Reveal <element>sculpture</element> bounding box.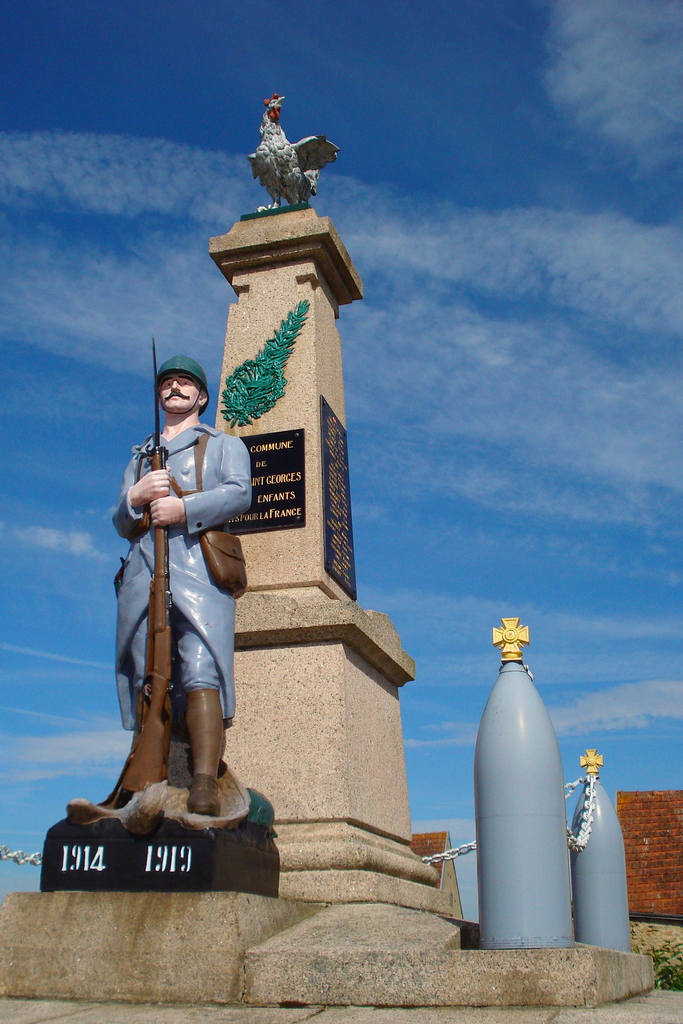
Revealed: [left=238, top=97, right=337, bottom=200].
